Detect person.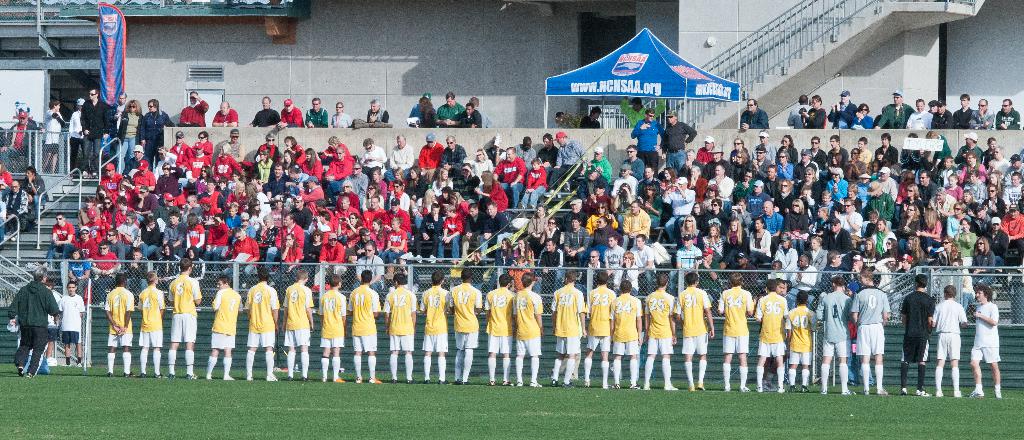
Detected at 91:240:130:278.
